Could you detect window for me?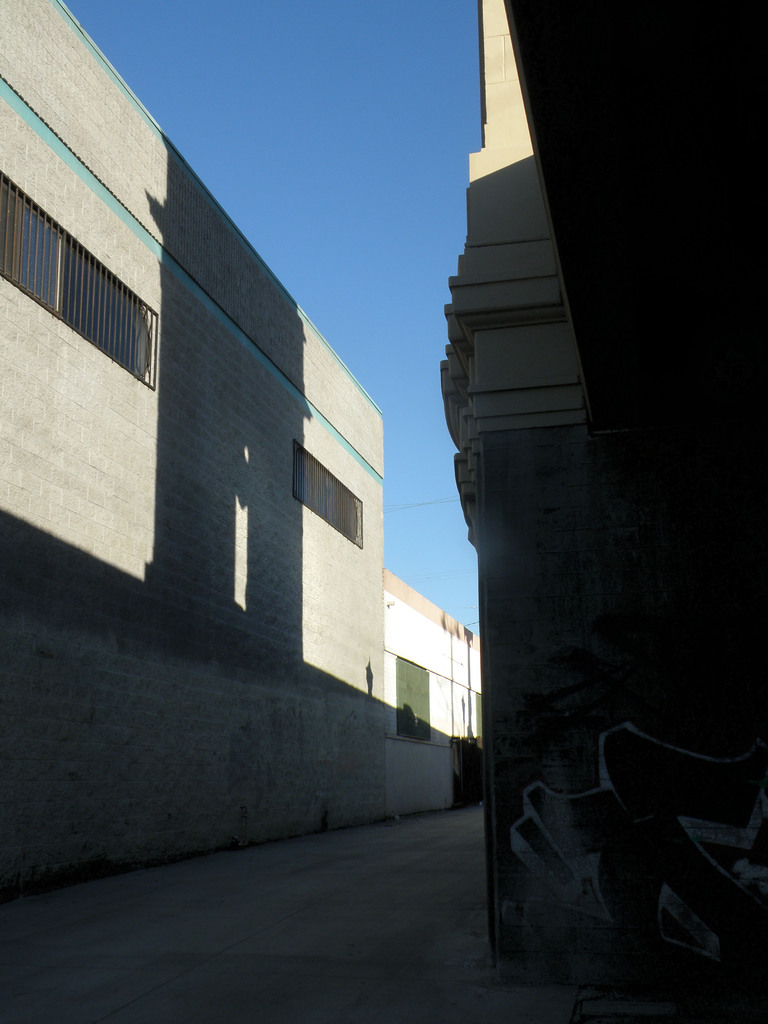
Detection result: 288 442 360 545.
